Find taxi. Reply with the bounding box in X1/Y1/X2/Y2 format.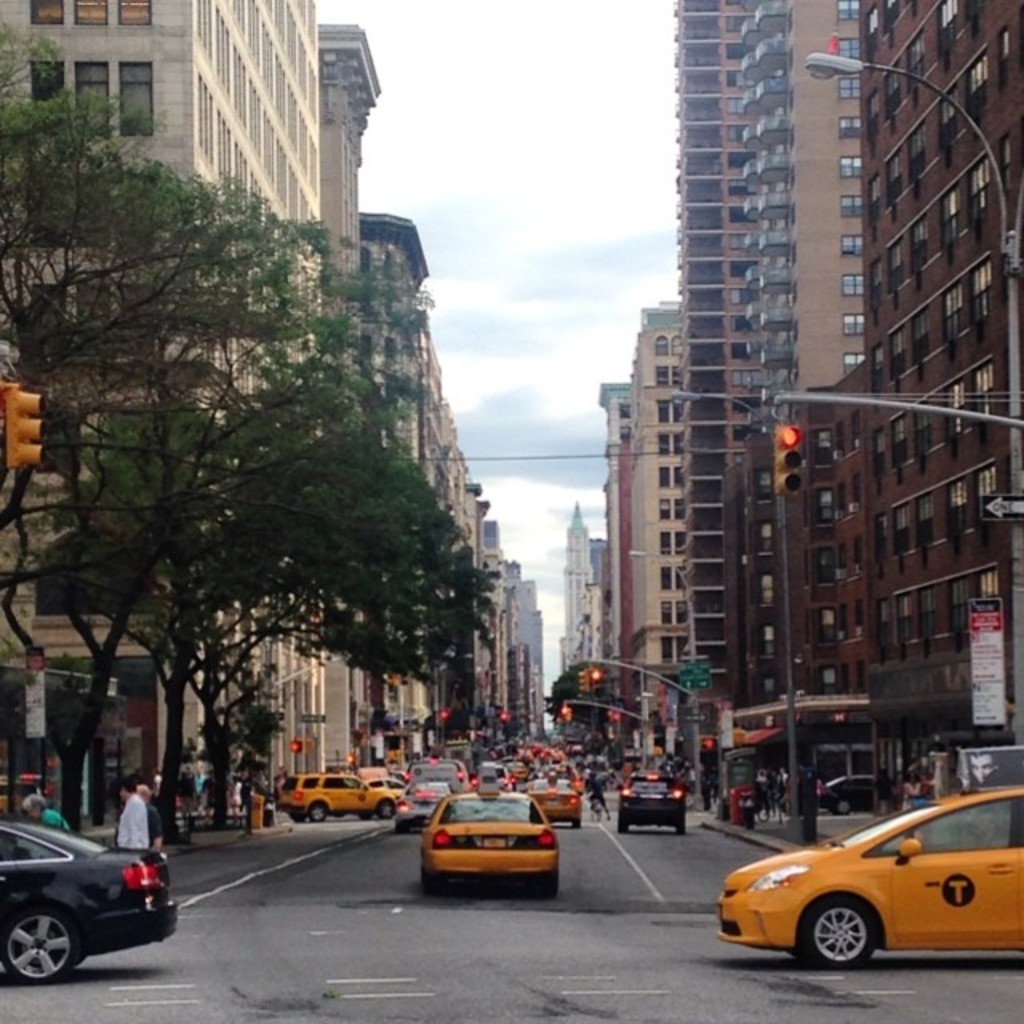
418/782/576/890.
